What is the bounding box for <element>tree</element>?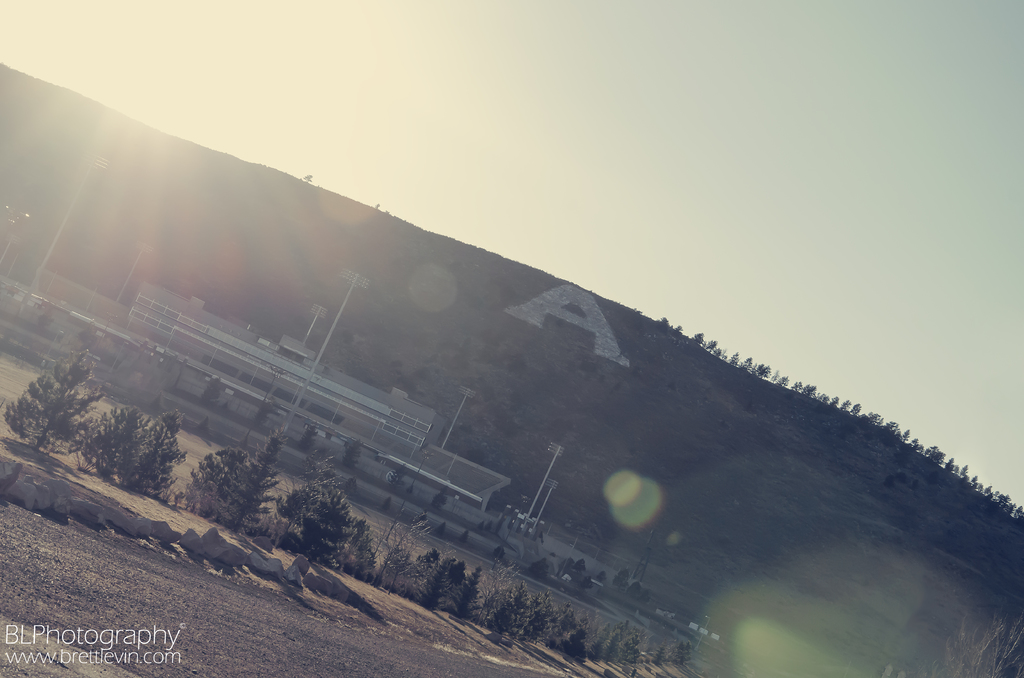
BBox(66, 400, 155, 488).
